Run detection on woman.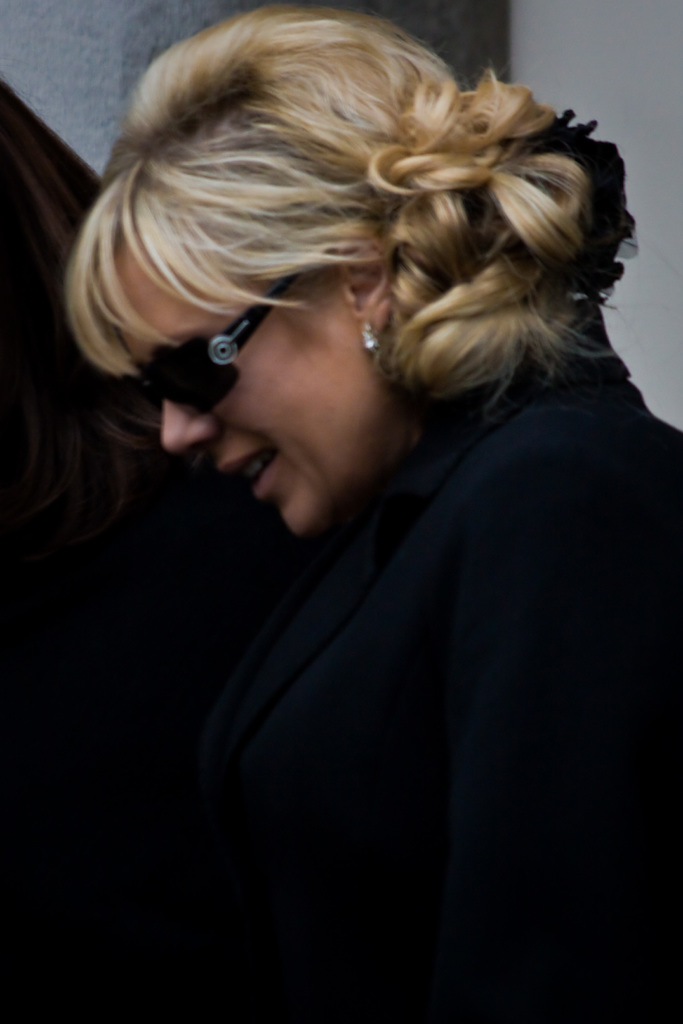
Result: 65 0 682 1023.
